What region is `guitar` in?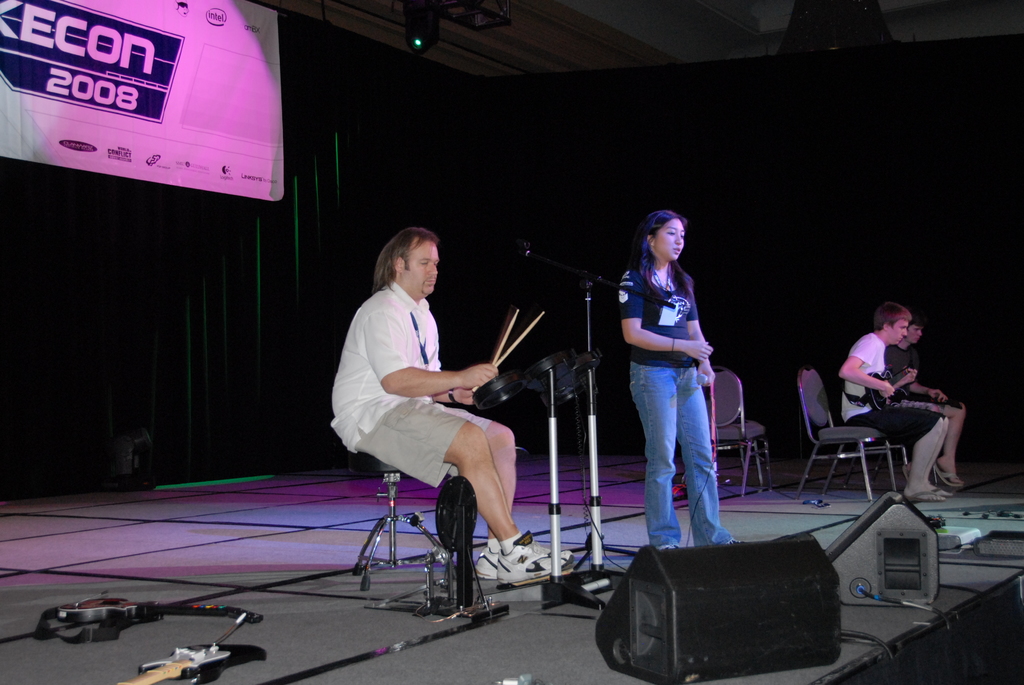
left=870, top=358, right=925, bottom=412.
